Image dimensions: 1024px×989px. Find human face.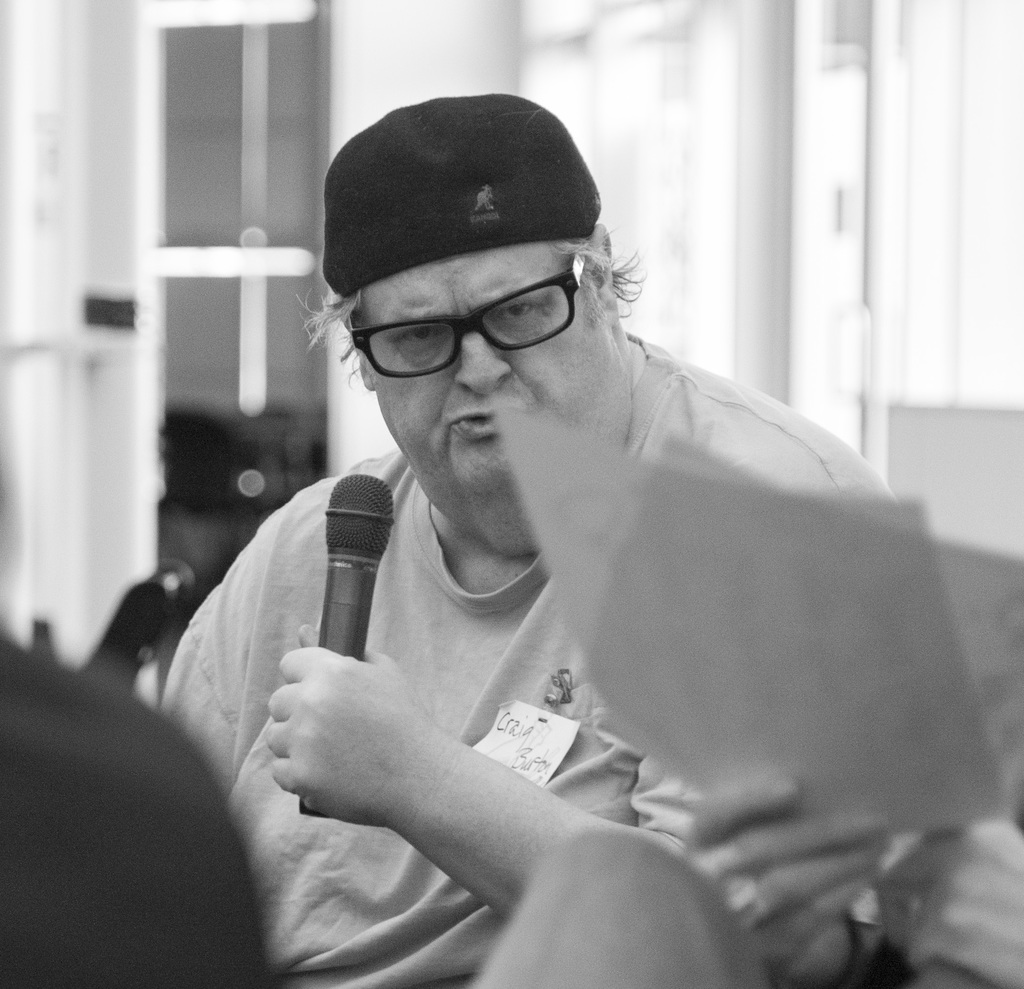
box(365, 242, 610, 497).
